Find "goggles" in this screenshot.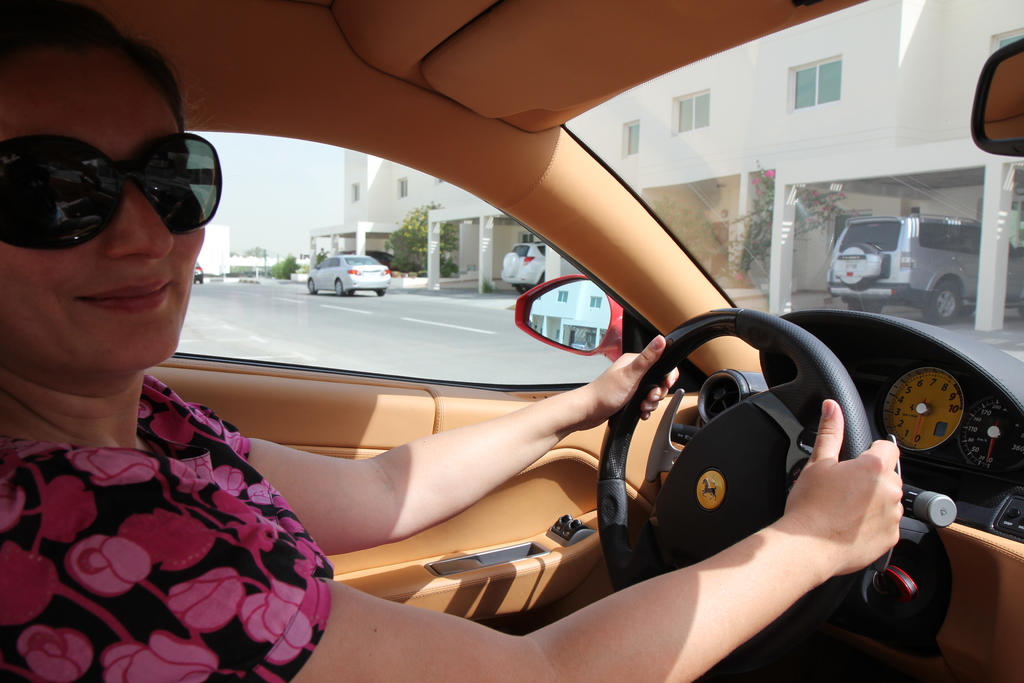
The bounding box for "goggles" is region(4, 129, 218, 243).
